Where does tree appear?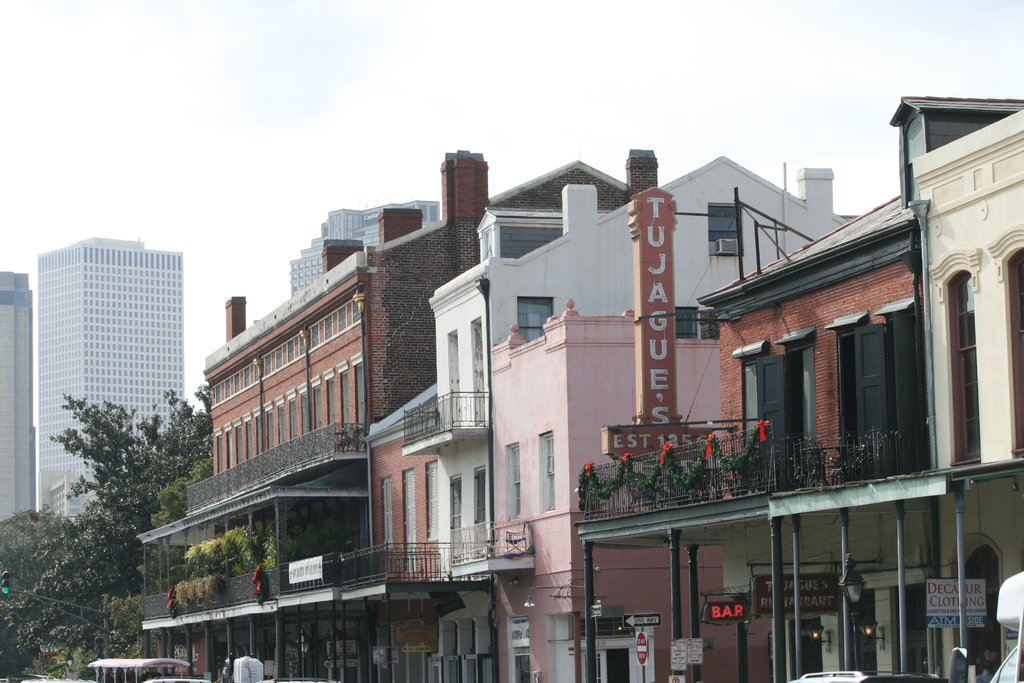
Appears at [0, 506, 79, 678].
